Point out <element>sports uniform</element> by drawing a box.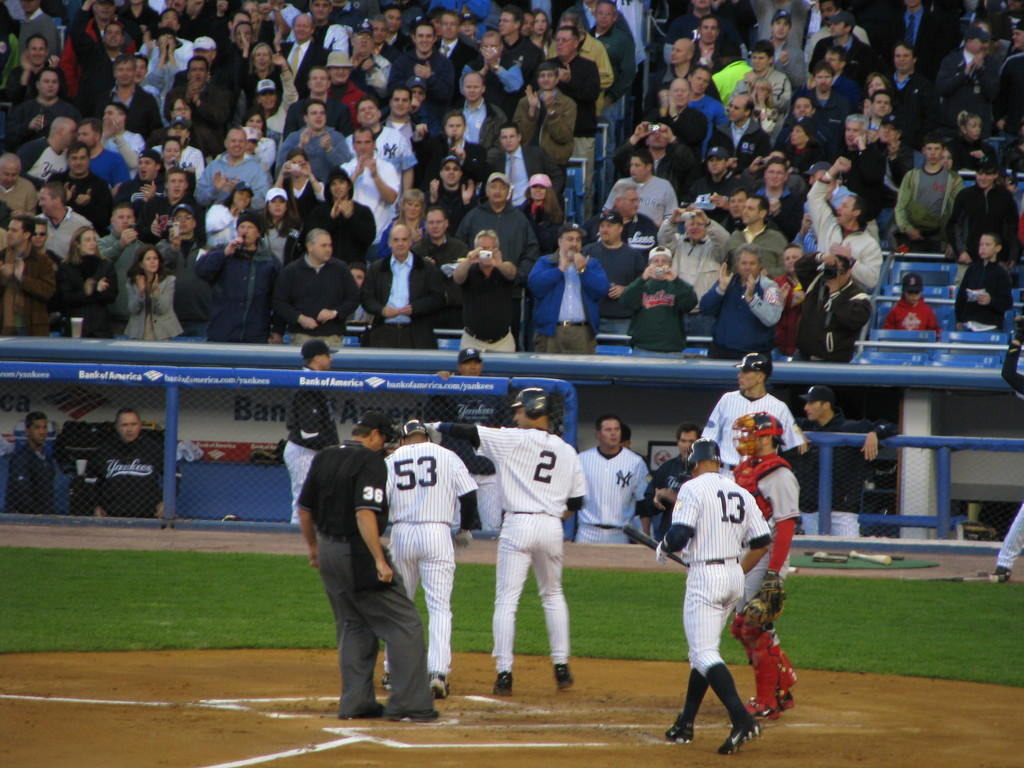
locate(440, 419, 591, 674).
